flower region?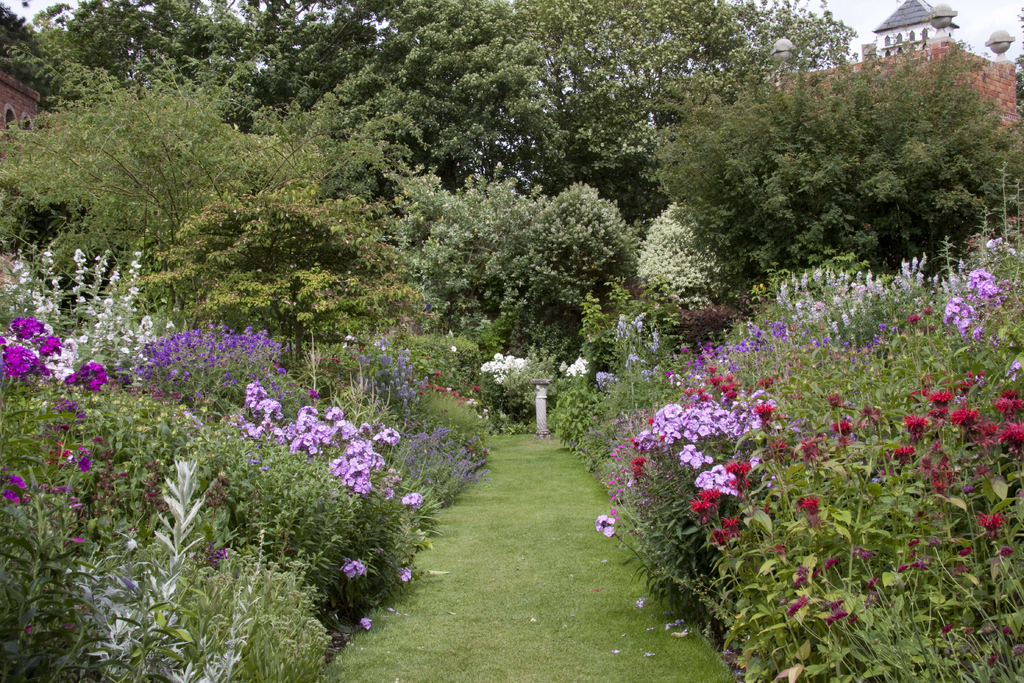
x1=399 y1=486 x2=421 y2=508
